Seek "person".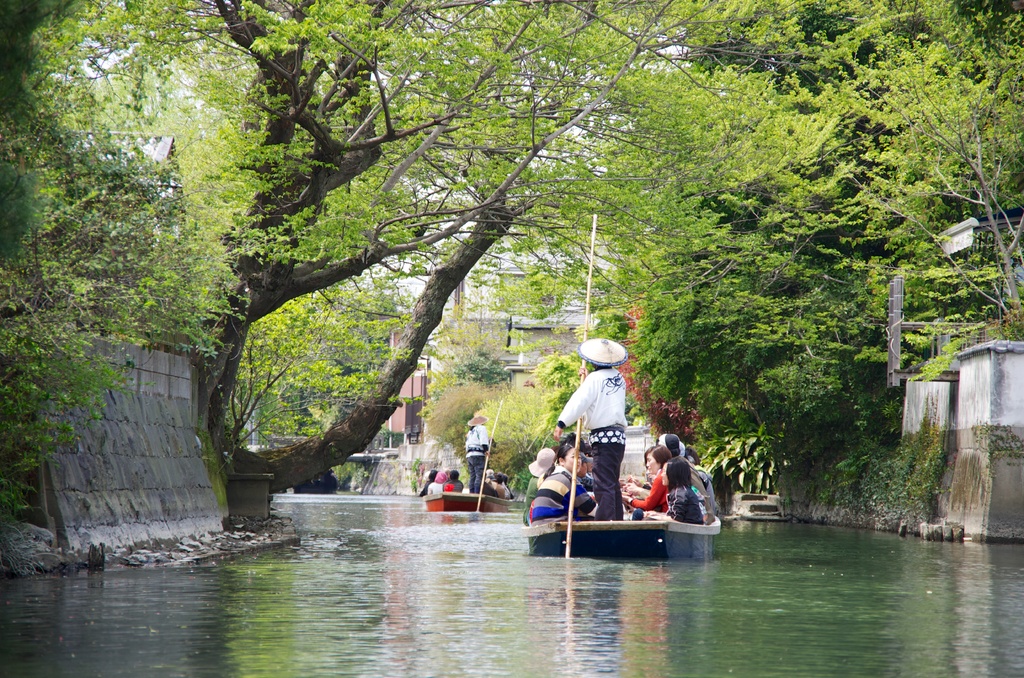
{"x1": 623, "y1": 448, "x2": 671, "y2": 515}.
